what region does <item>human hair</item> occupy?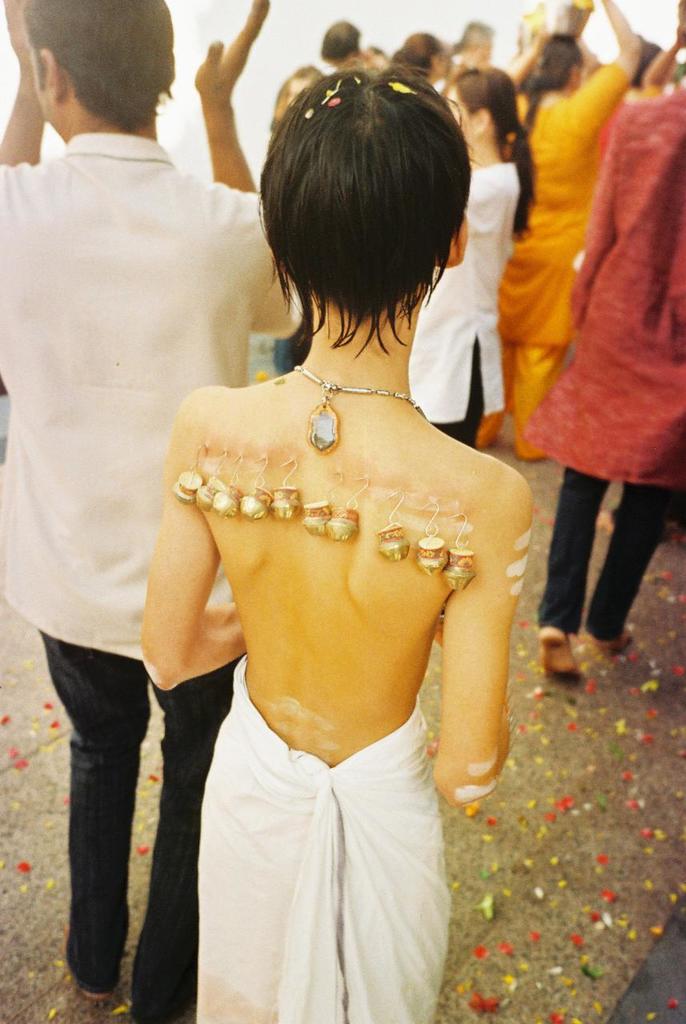
[left=441, top=61, right=540, bottom=244].
